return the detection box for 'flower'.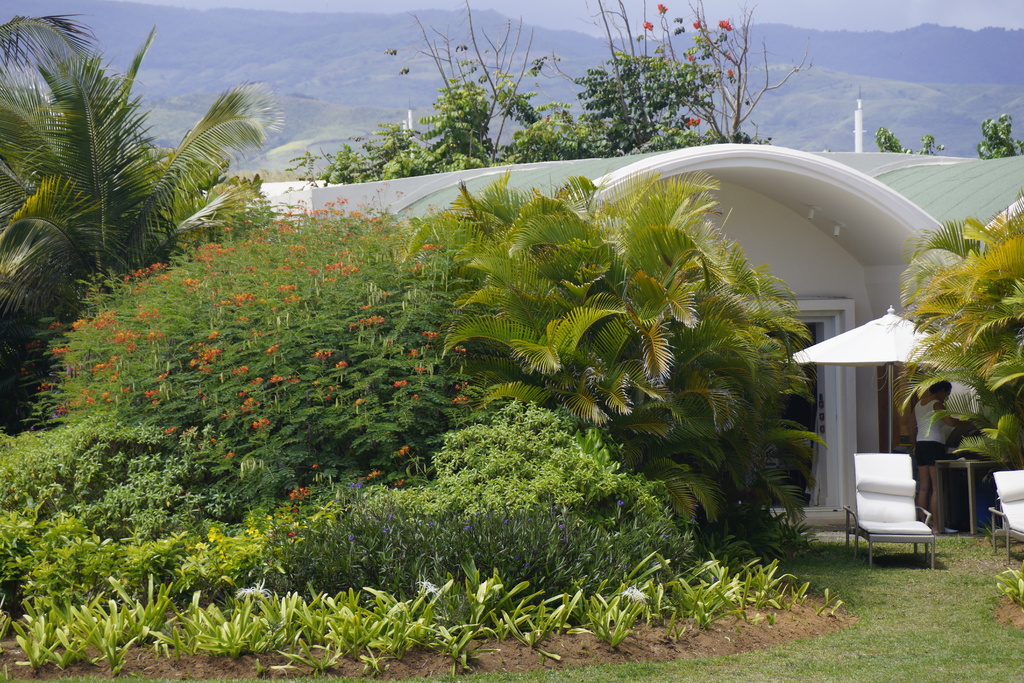
select_region(138, 304, 161, 318).
